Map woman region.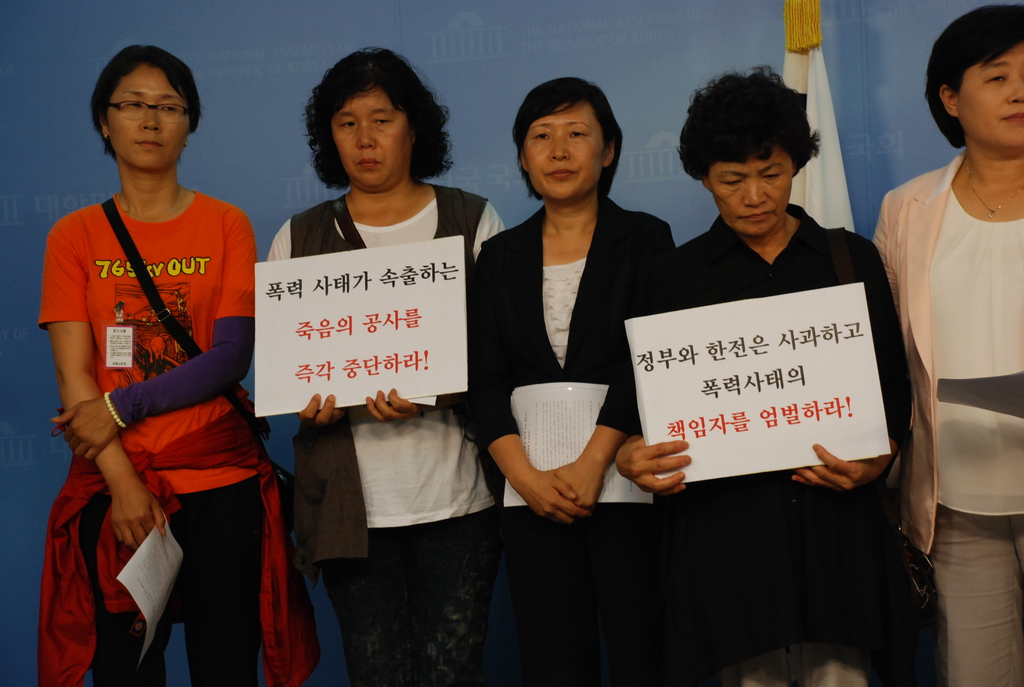
Mapped to [x1=33, y1=44, x2=291, y2=686].
